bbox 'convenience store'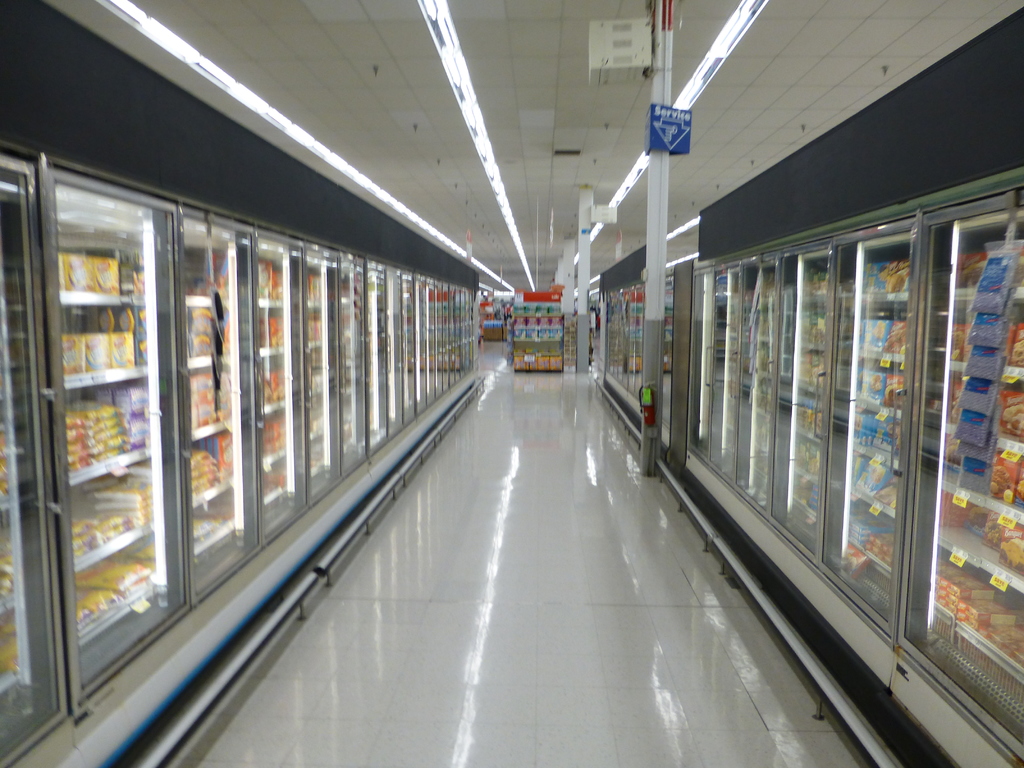
0,0,943,740
